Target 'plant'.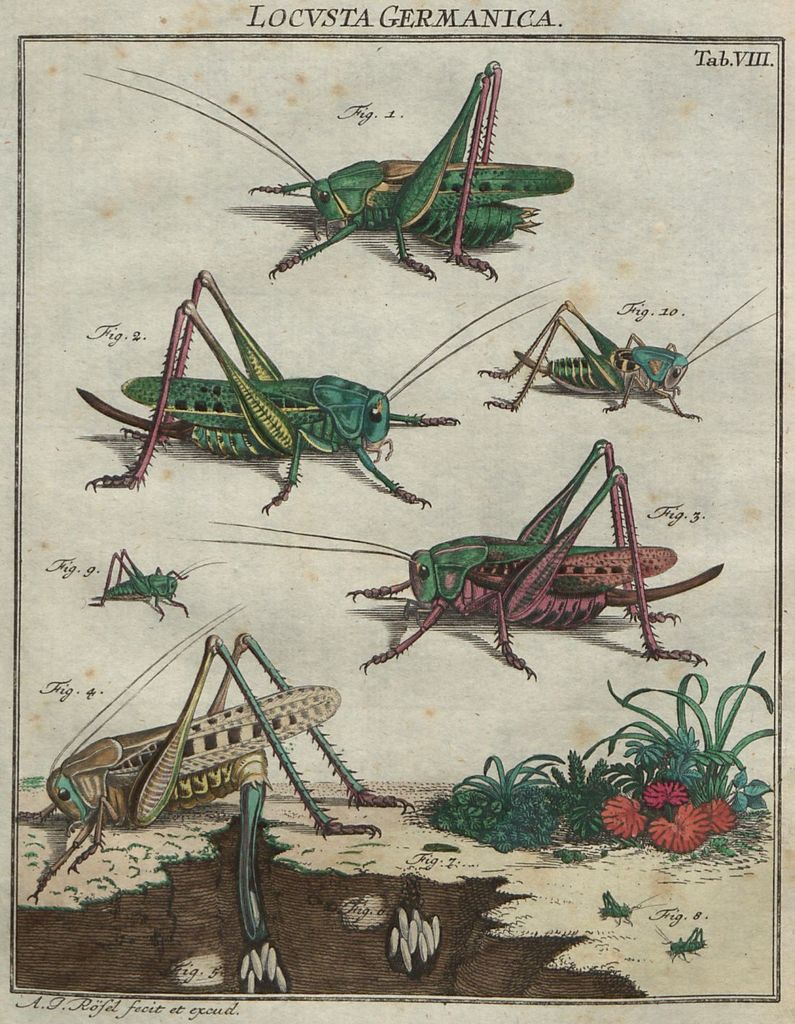
Target region: (586,641,779,854).
